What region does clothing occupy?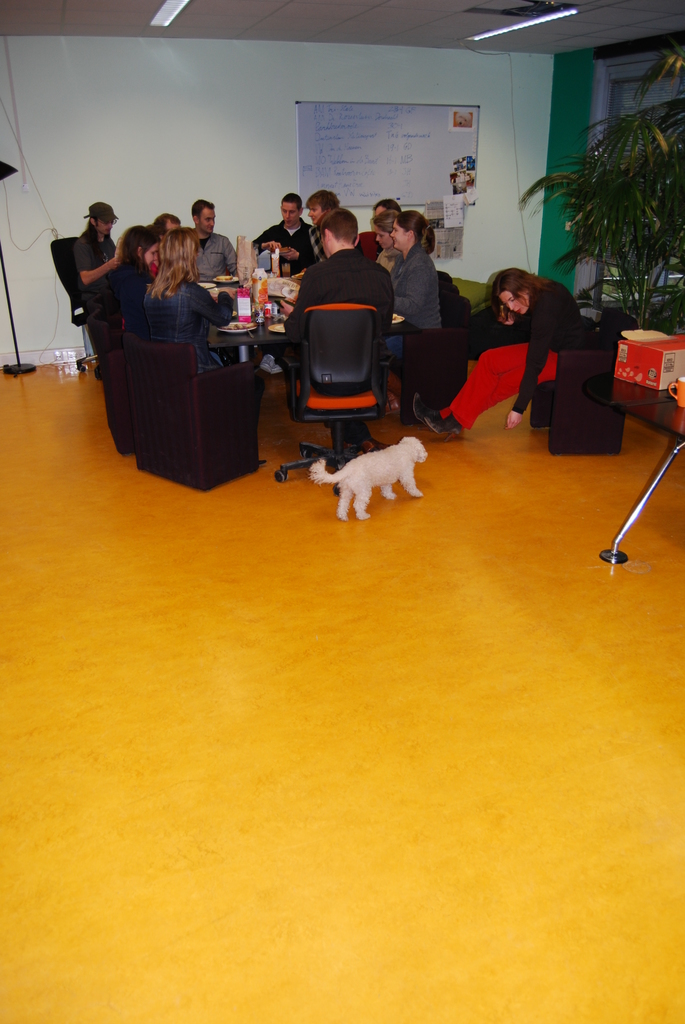
[x1=375, y1=246, x2=404, y2=269].
